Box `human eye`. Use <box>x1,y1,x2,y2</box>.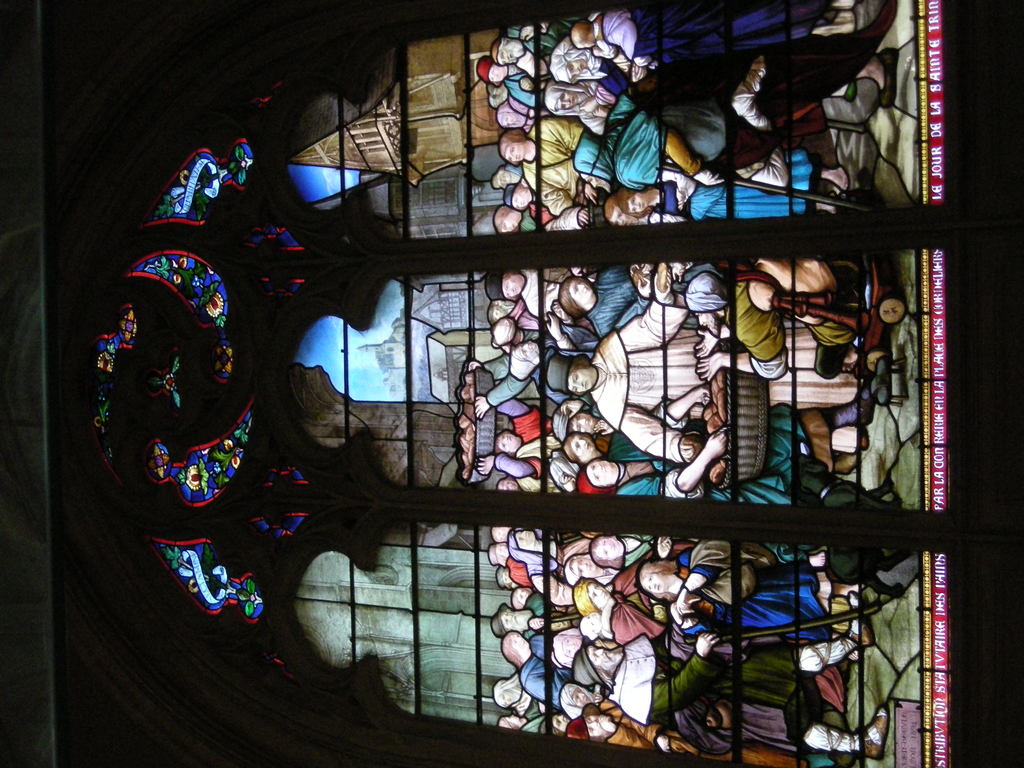
<box>501,220,508,230</box>.
